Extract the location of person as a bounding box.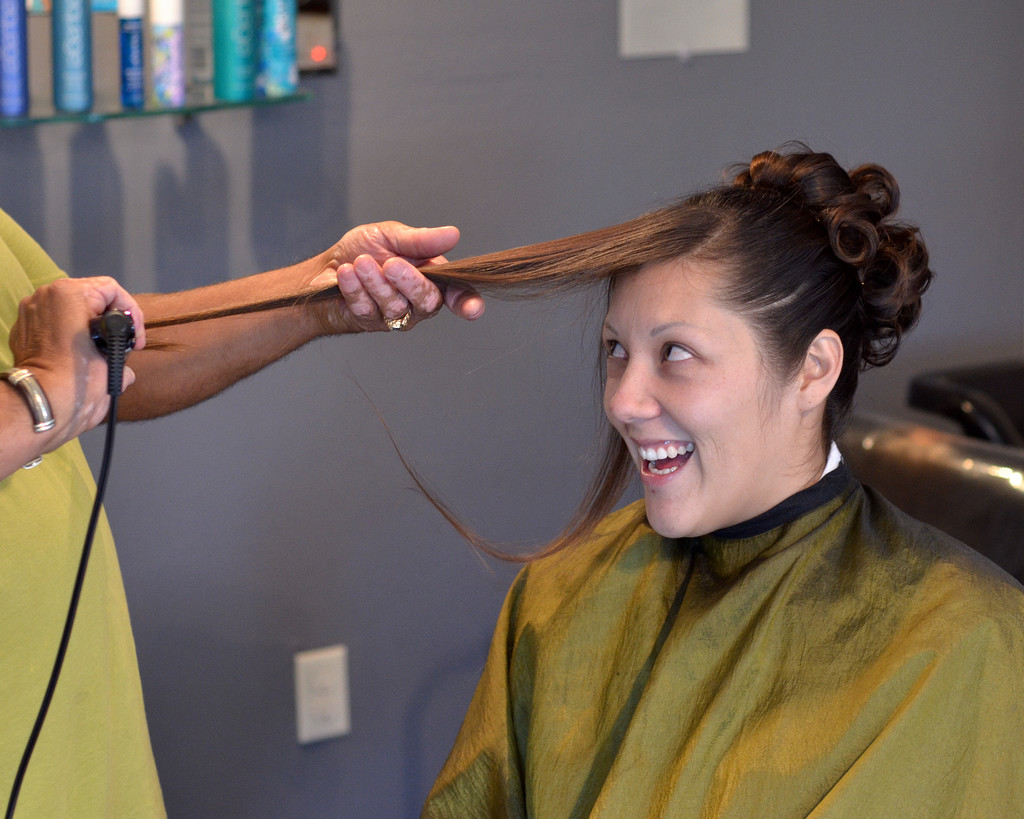
region(131, 142, 1023, 818).
